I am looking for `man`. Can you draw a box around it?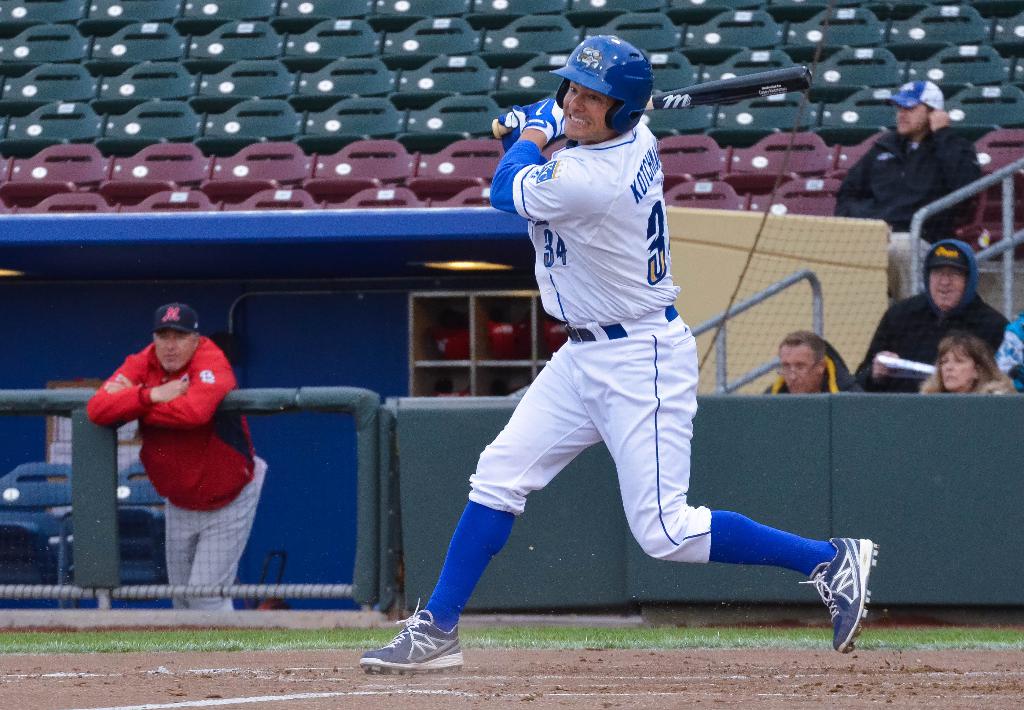
Sure, the bounding box is bbox=(856, 239, 1009, 395).
